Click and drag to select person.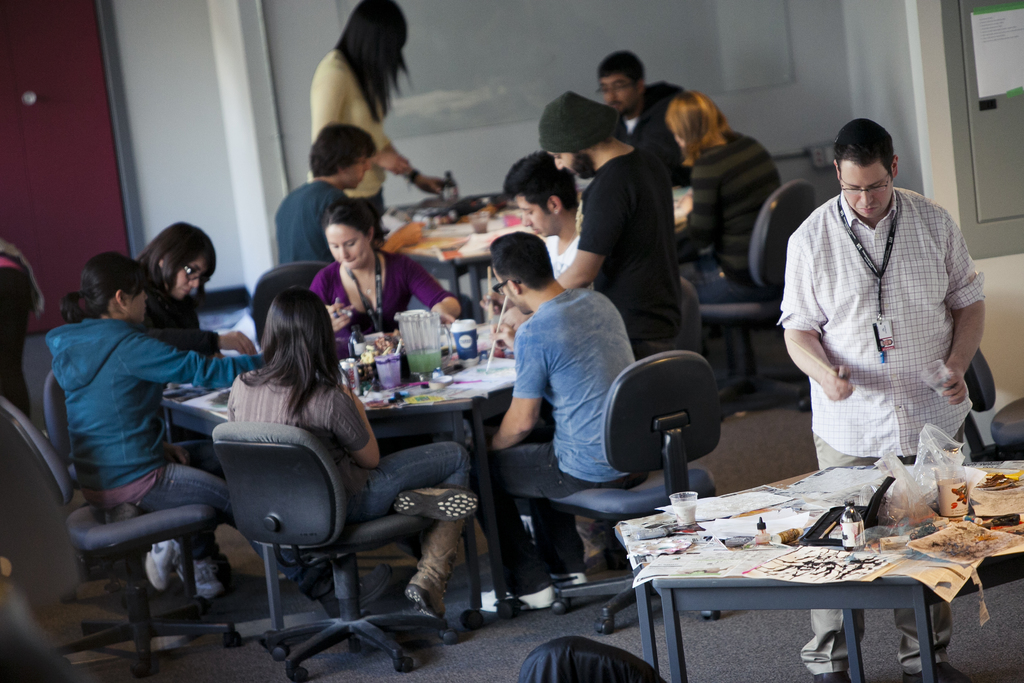
Selection: Rect(307, 0, 452, 225).
